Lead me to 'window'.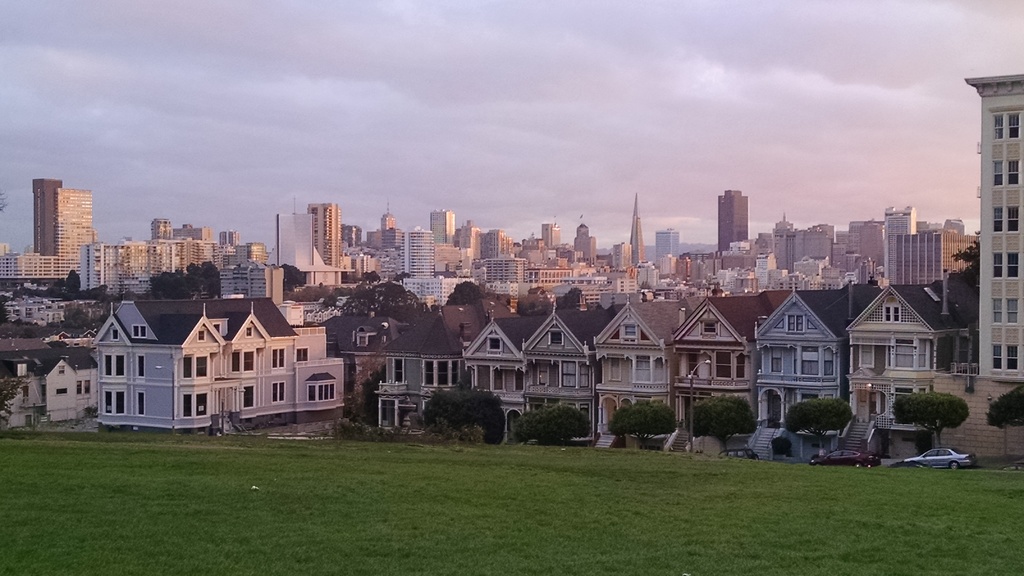
Lead to (606, 360, 621, 382).
